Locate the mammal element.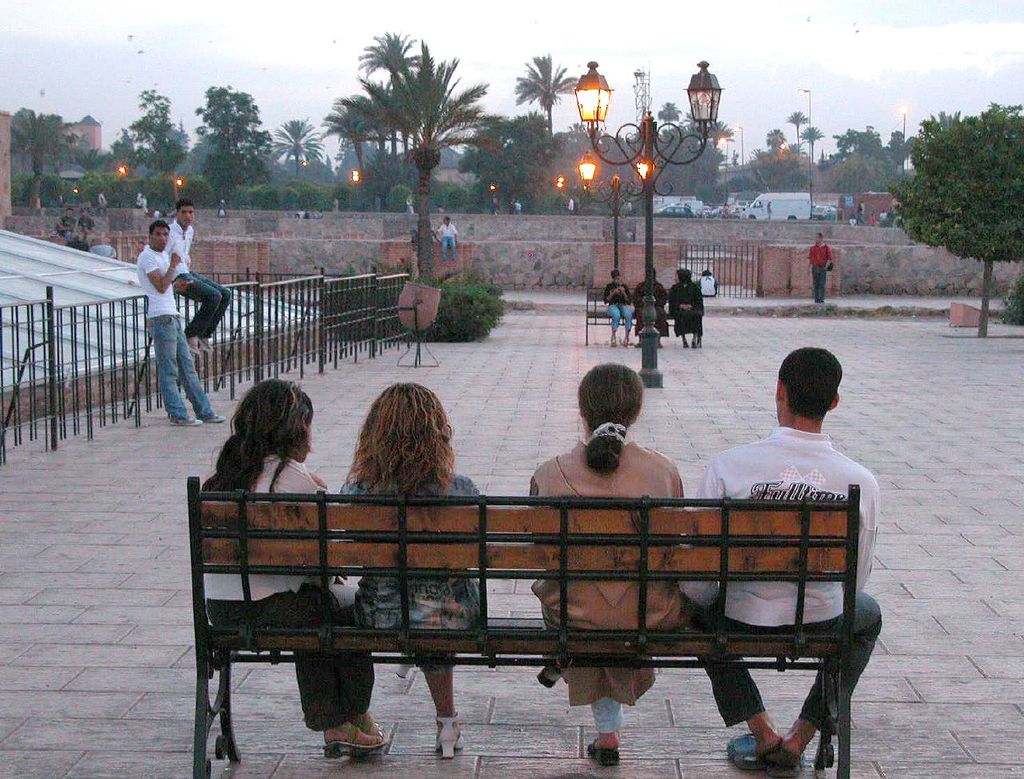
Element bbox: (808, 234, 832, 300).
